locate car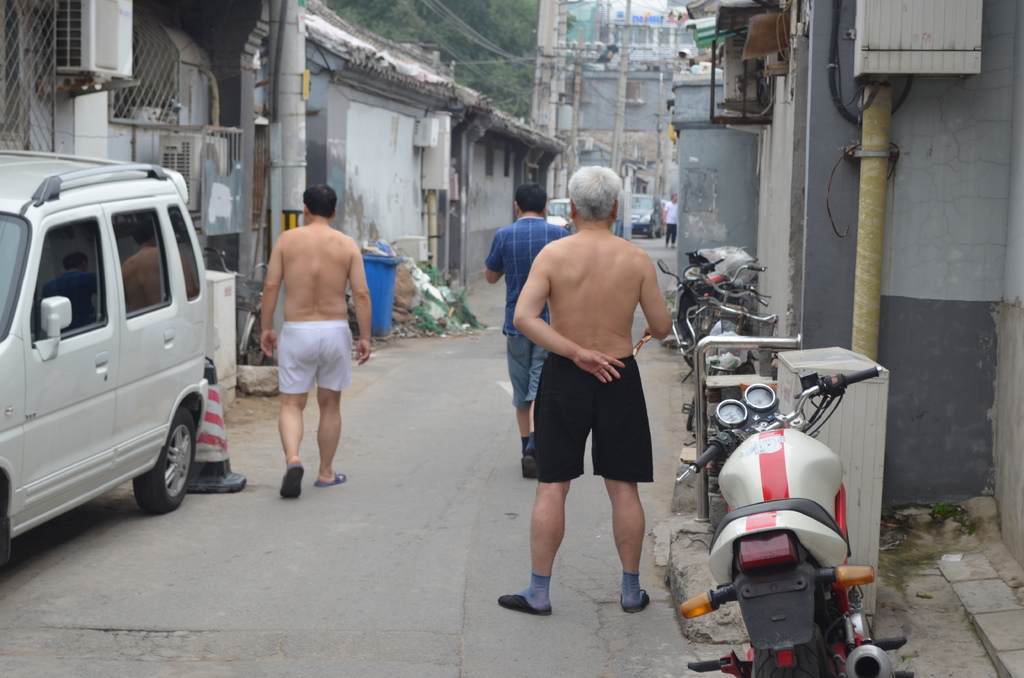
locate(543, 195, 570, 224)
